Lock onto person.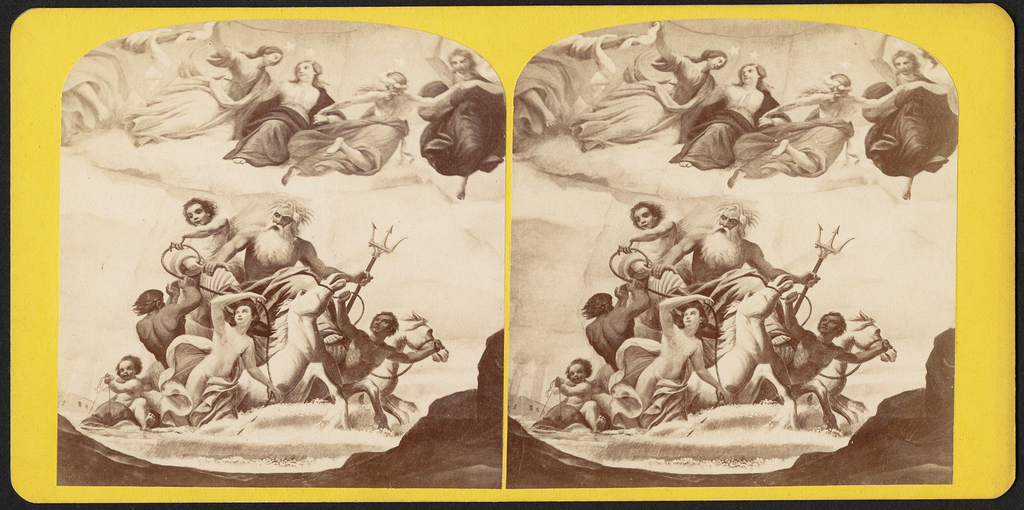
Locked: {"x1": 668, "y1": 62, "x2": 796, "y2": 167}.
